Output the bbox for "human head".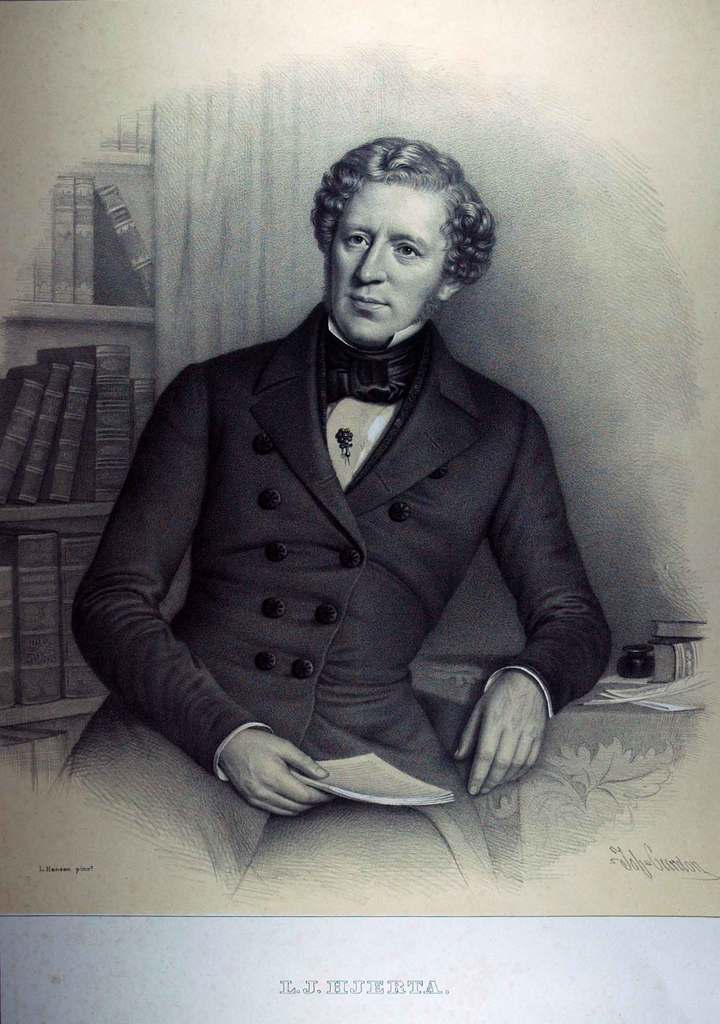
region(311, 138, 497, 355).
